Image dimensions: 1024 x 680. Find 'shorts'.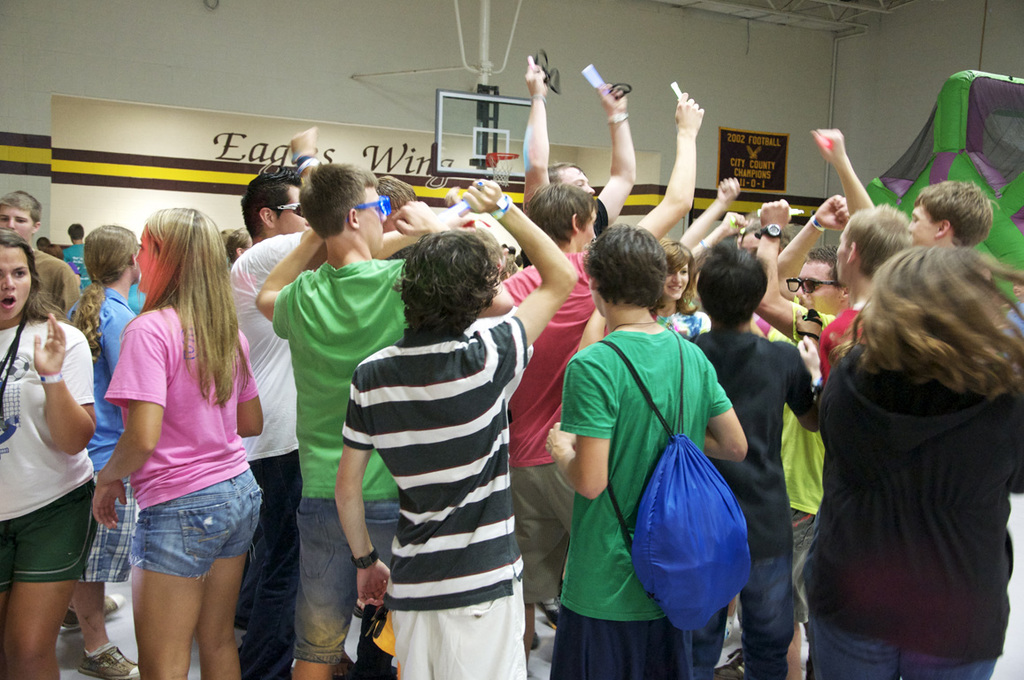
select_region(392, 576, 528, 679).
